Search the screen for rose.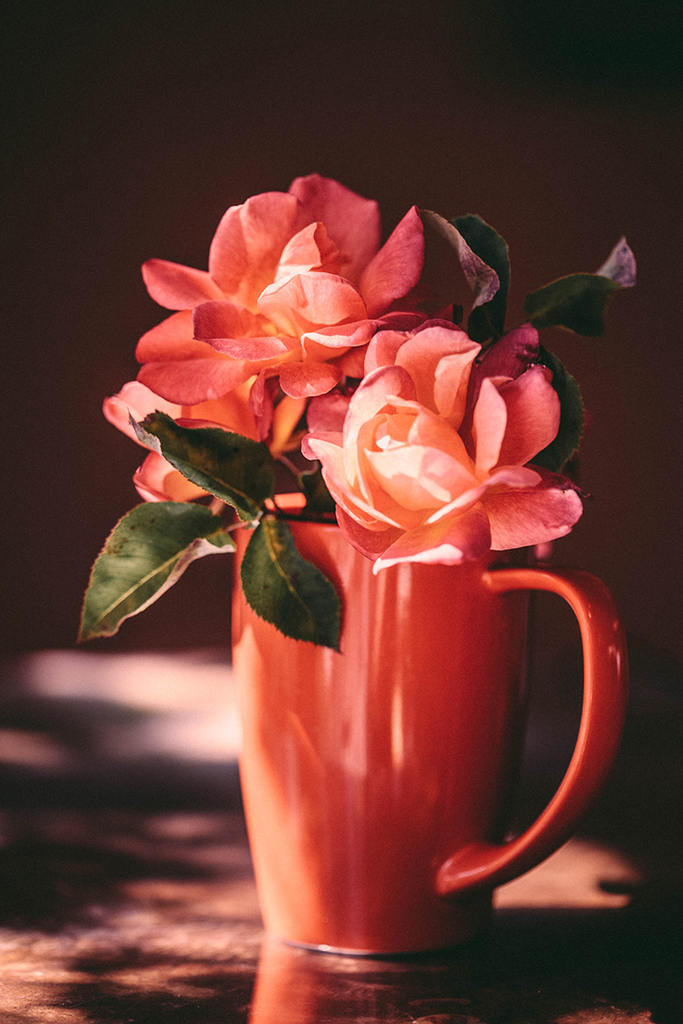
Found at 304, 322, 593, 575.
